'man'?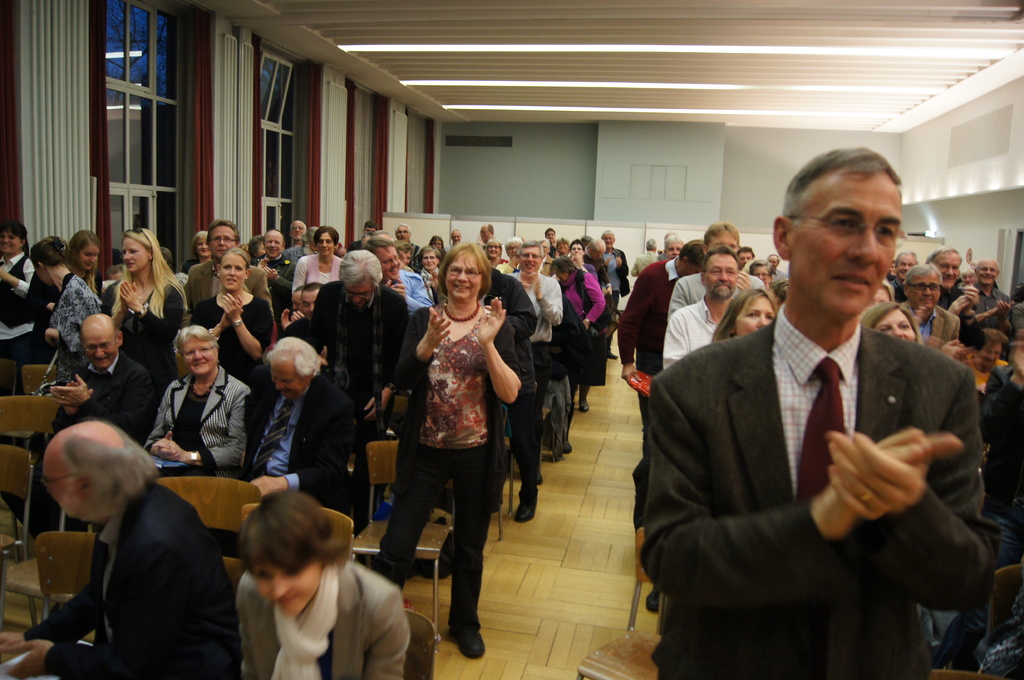
269 228 294 293
